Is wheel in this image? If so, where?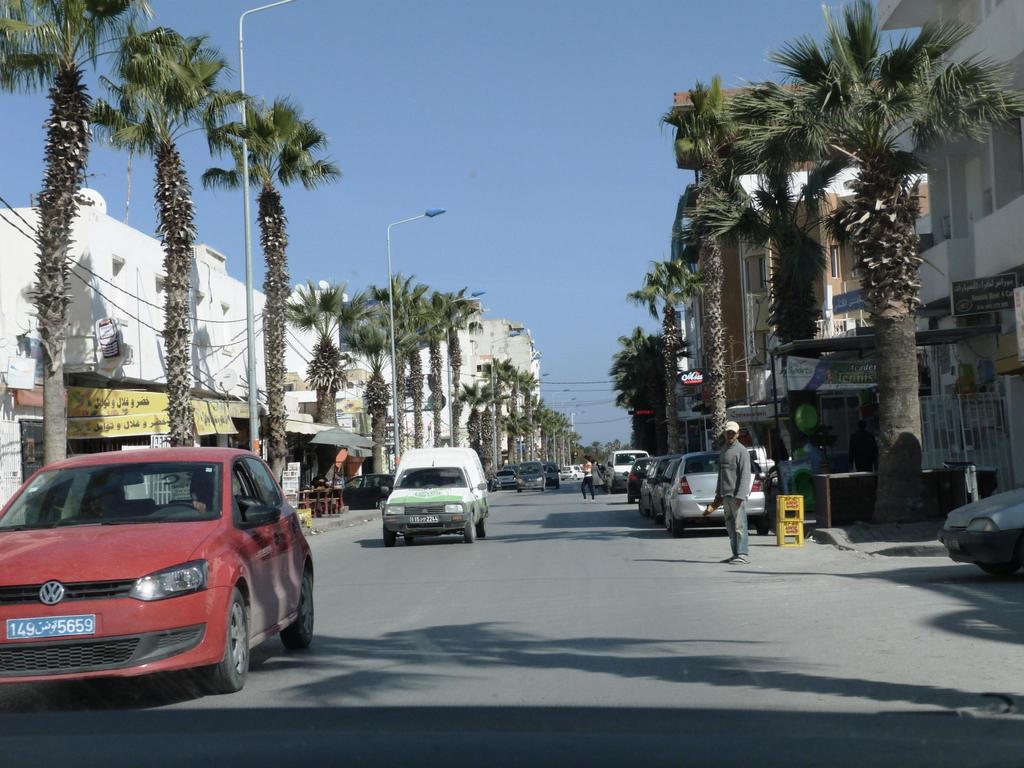
Yes, at l=673, t=517, r=682, b=536.
